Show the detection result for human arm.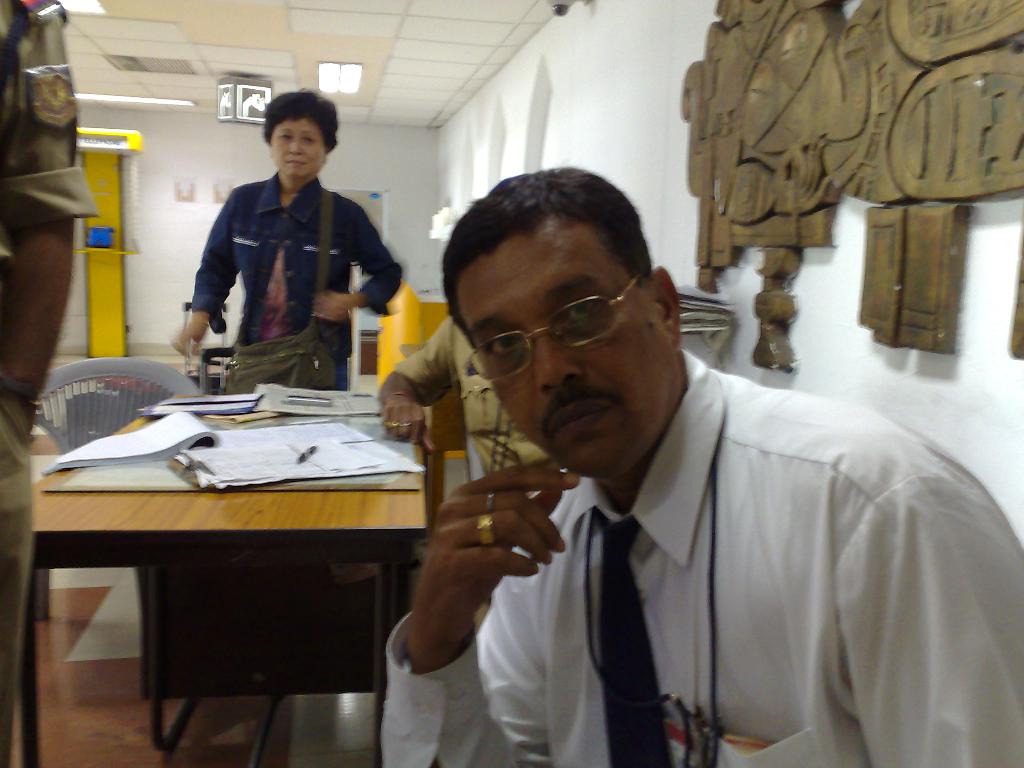
bbox=[376, 314, 460, 455].
